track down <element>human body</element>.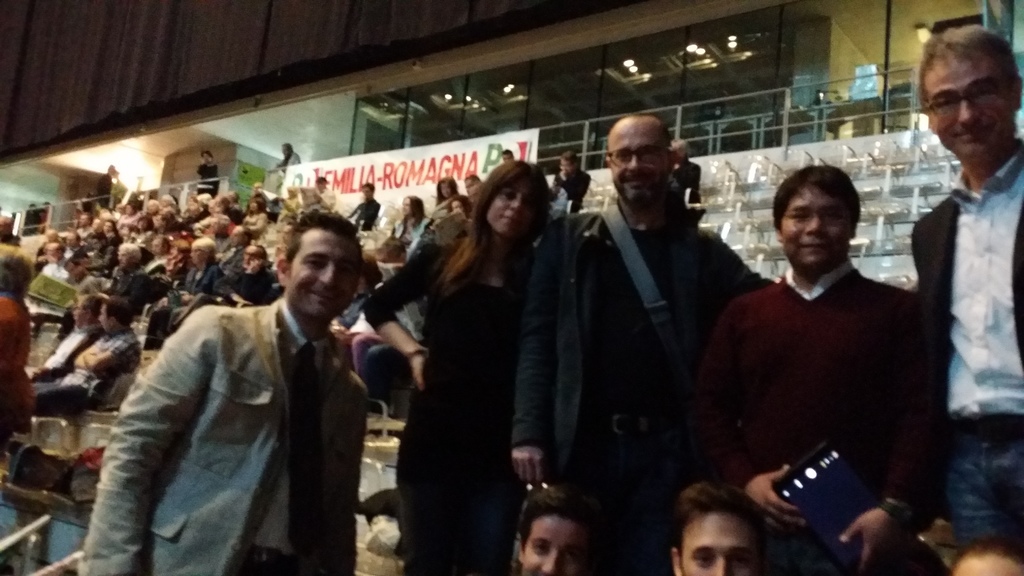
Tracked to 704 154 951 561.
